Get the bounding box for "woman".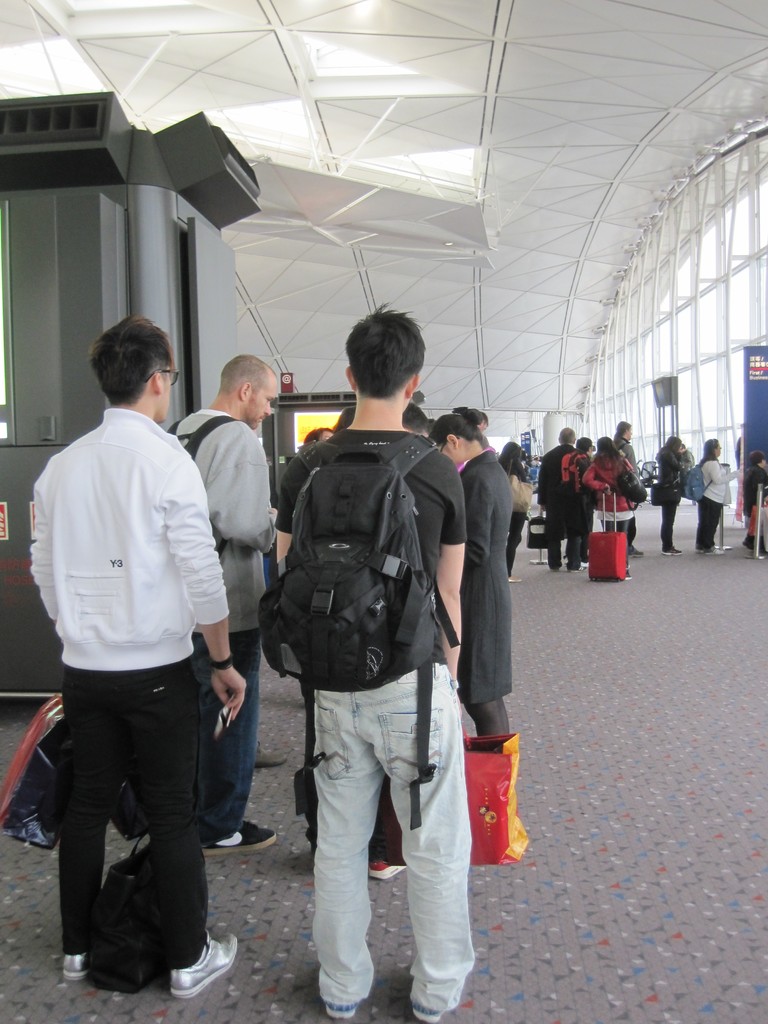
locate(586, 438, 641, 560).
